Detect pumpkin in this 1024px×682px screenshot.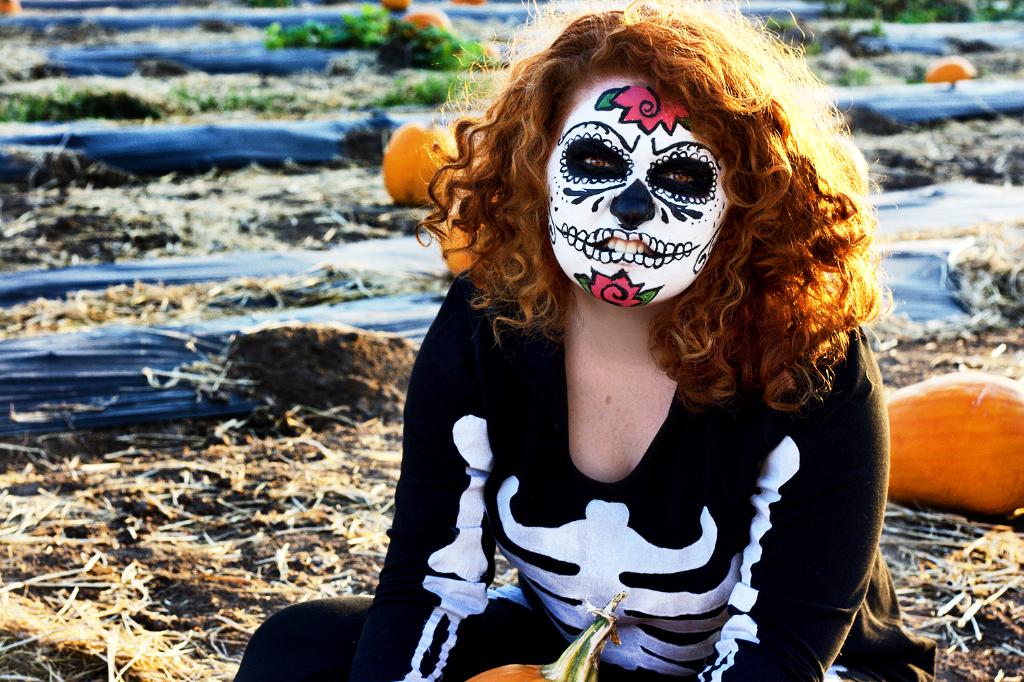
Detection: box=[441, 191, 496, 271].
